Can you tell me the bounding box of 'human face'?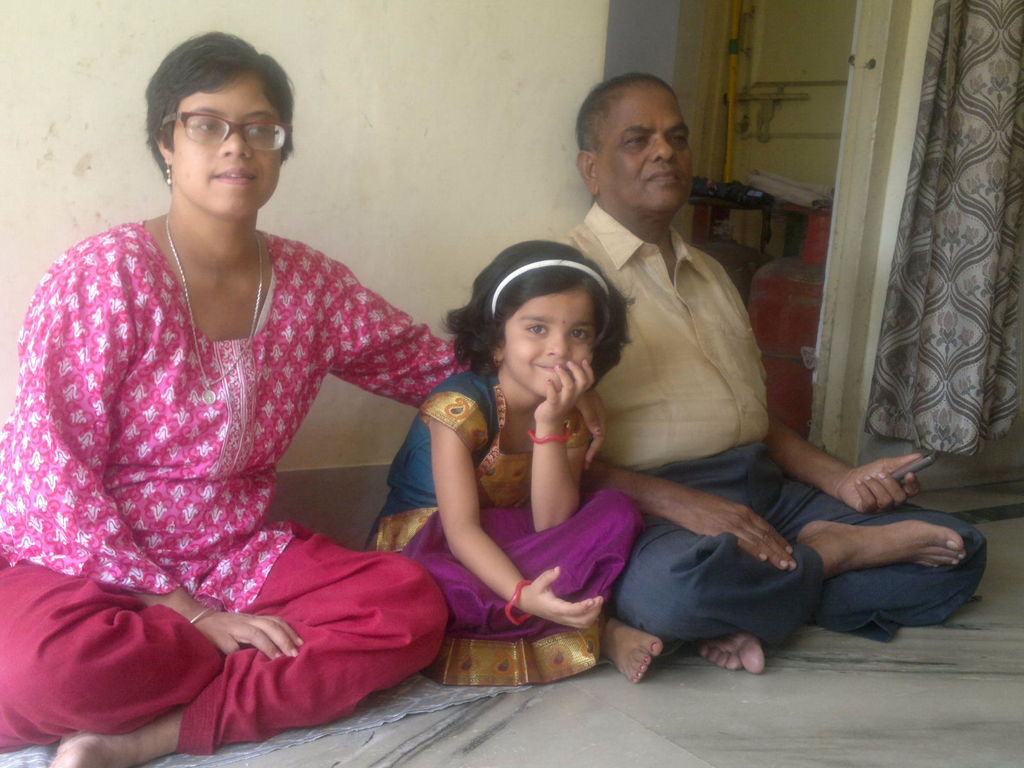
l=504, t=294, r=591, b=398.
